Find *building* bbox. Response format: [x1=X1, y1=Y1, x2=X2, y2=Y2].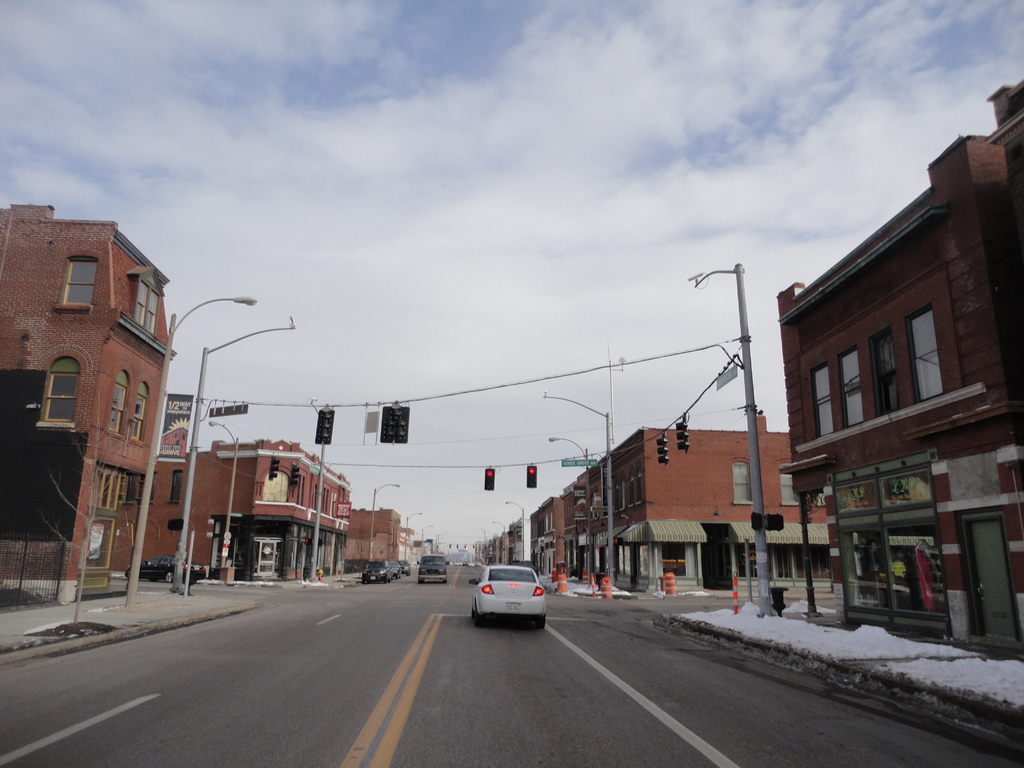
[x1=111, y1=440, x2=348, y2=579].
